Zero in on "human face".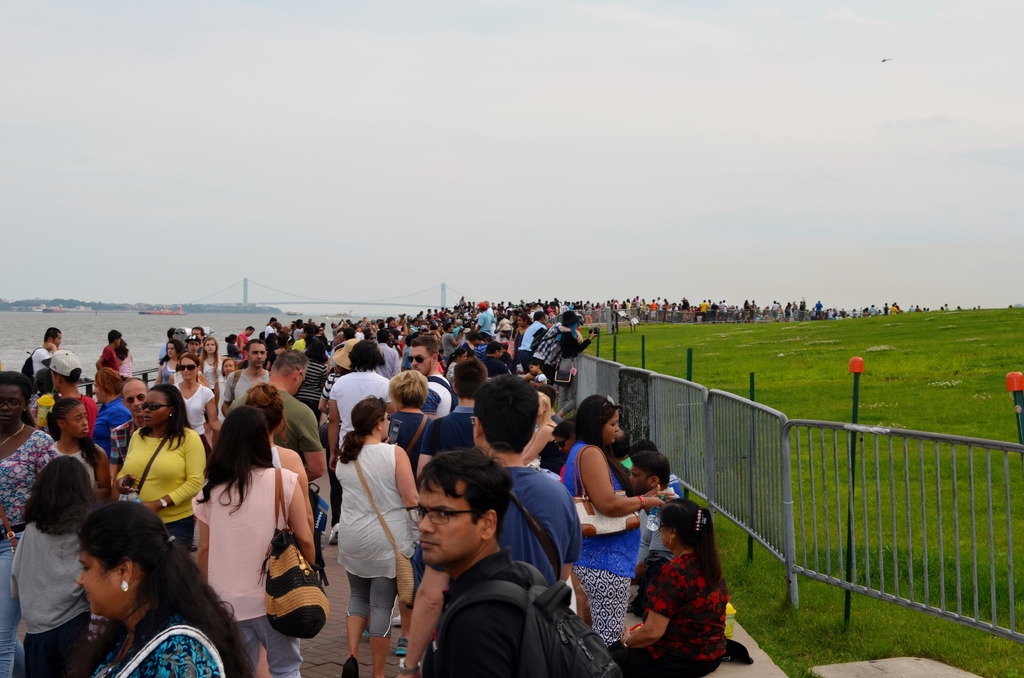
Zeroed in: box=[75, 550, 117, 615].
